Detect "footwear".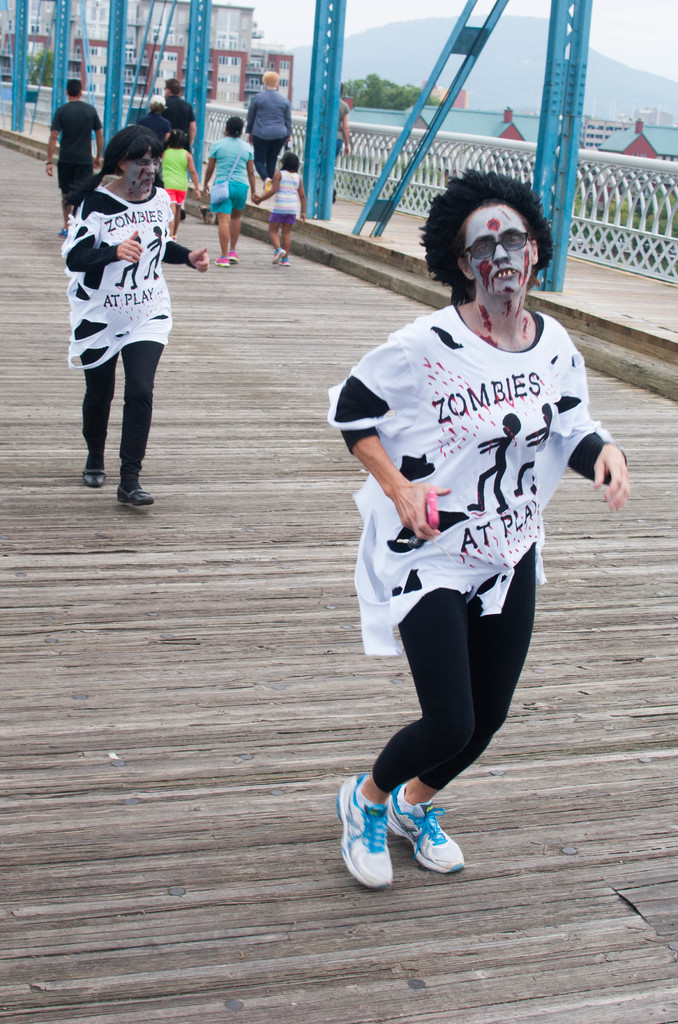
Detected at box=[346, 776, 392, 886].
